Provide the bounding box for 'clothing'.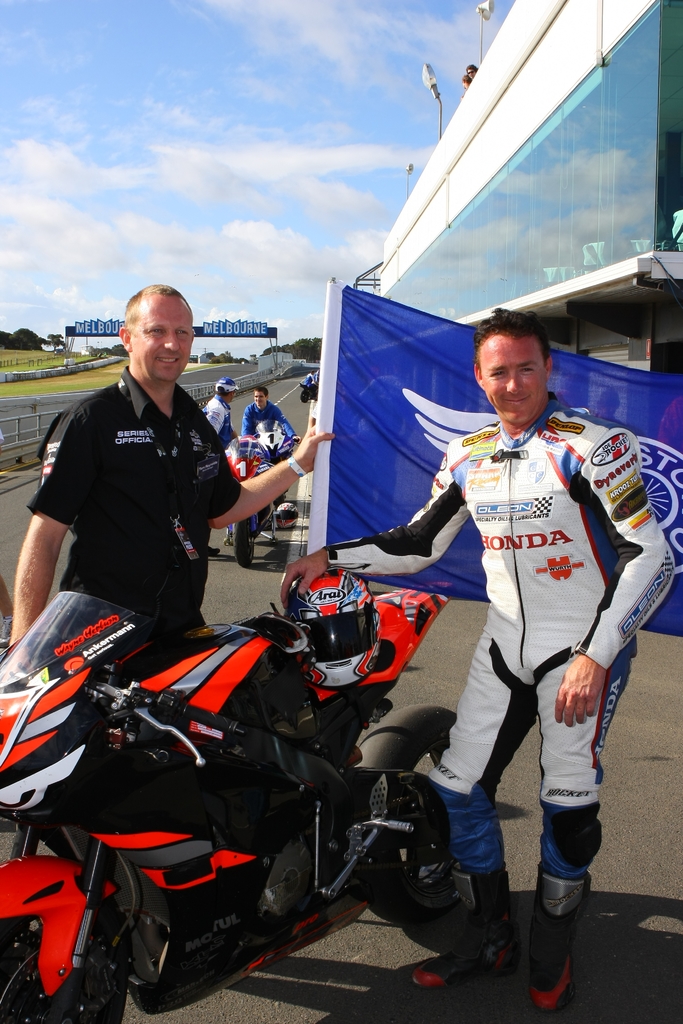
238,402,292,449.
